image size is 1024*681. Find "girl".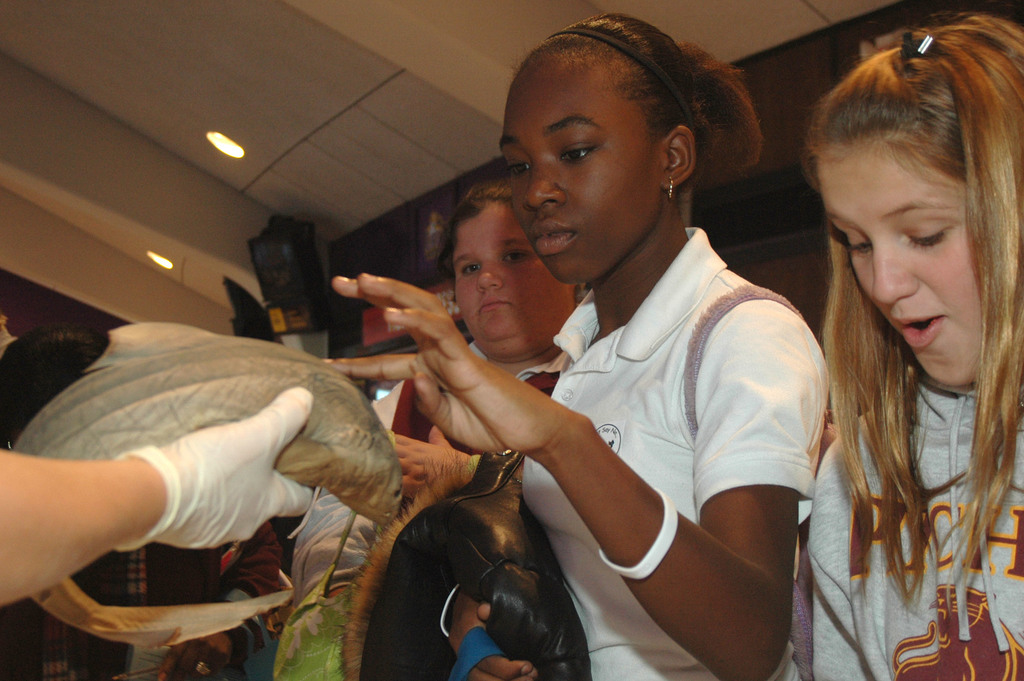
803/14/1023/680.
